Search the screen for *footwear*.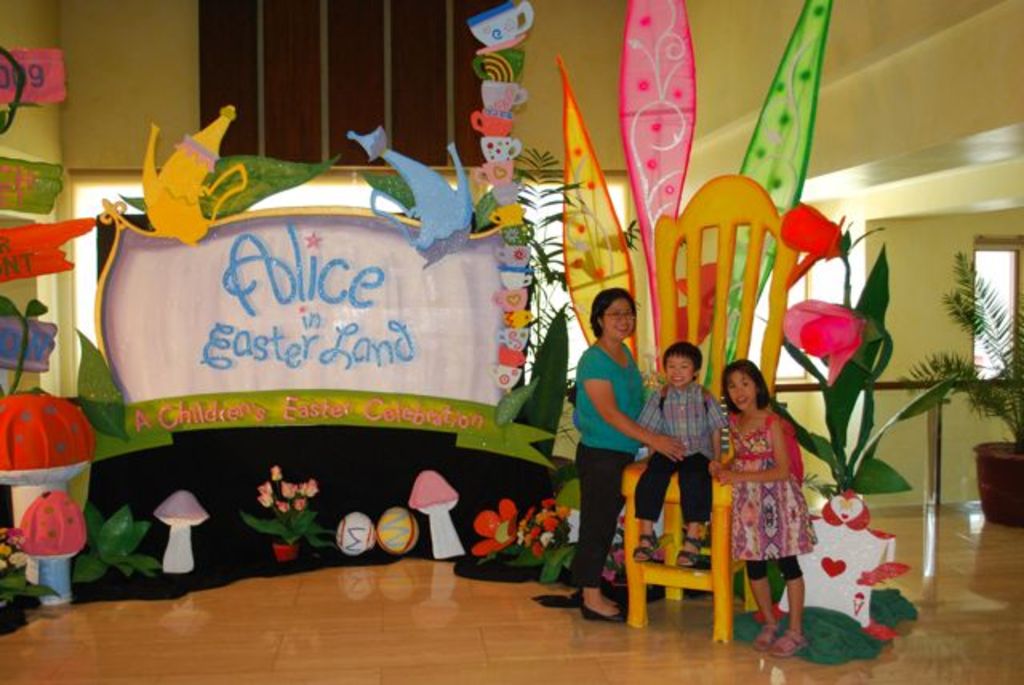
Found at select_region(672, 527, 710, 567).
